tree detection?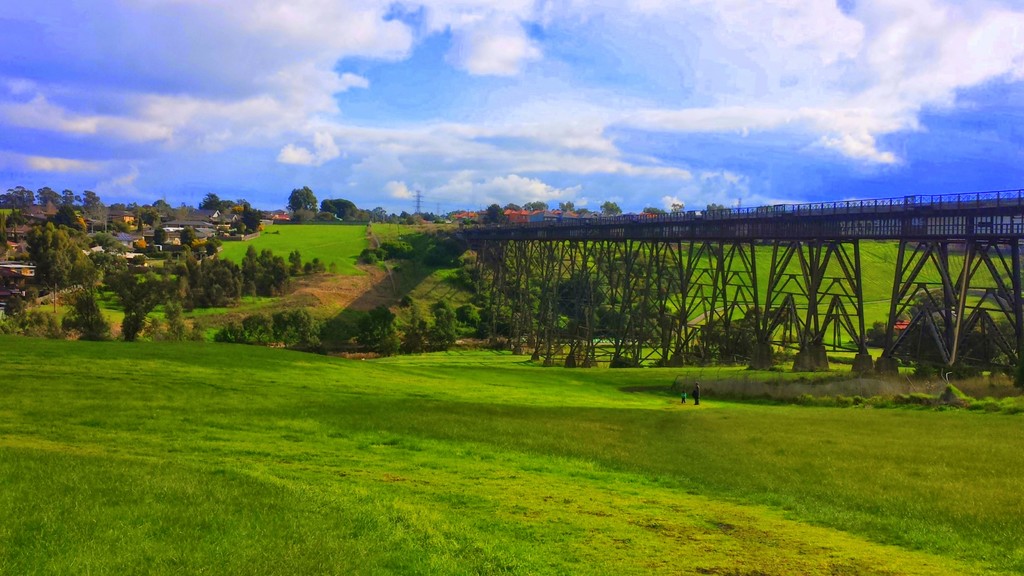
box(177, 229, 195, 243)
